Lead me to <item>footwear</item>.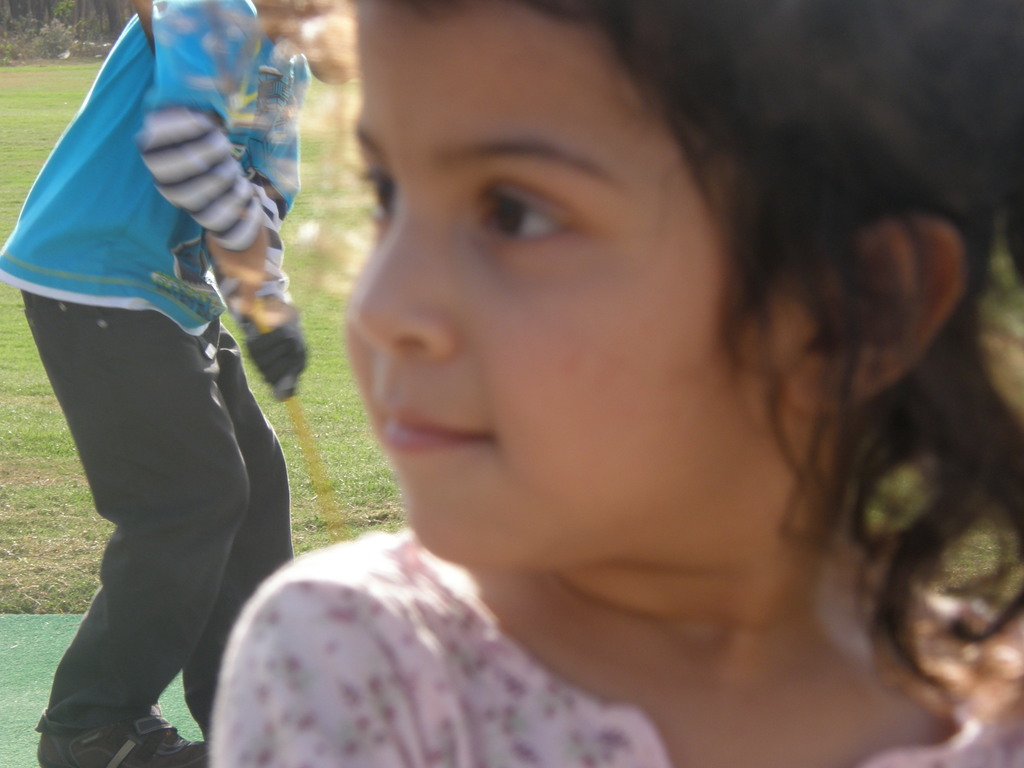
Lead to <bbox>32, 703, 205, 766</bbox>.
